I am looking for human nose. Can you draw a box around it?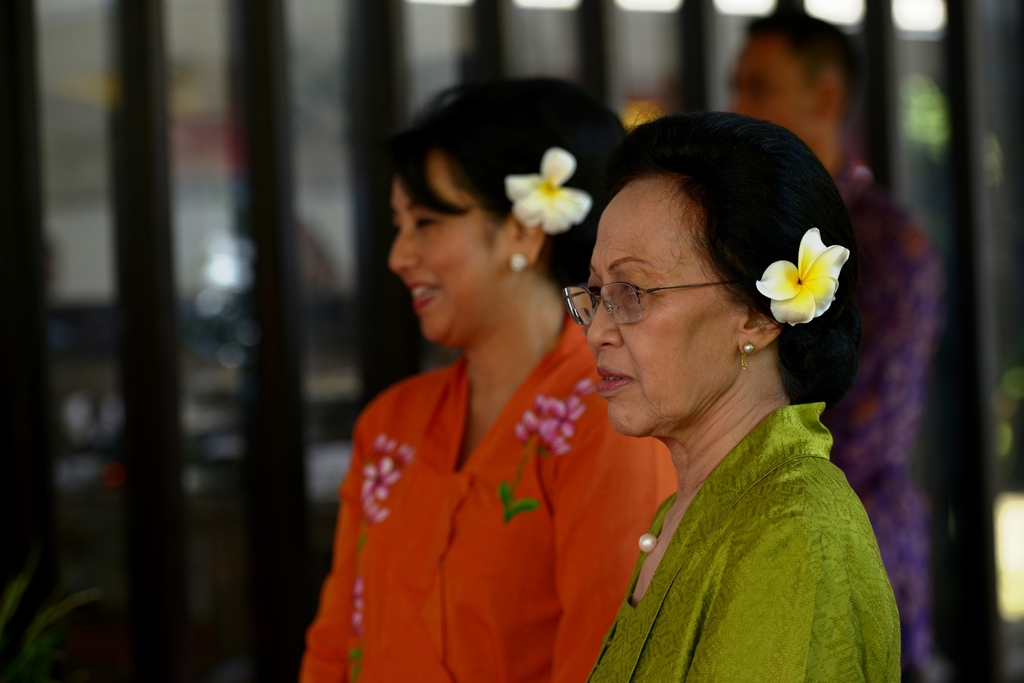
Sure, the bounding box is [387,226,424,276].
